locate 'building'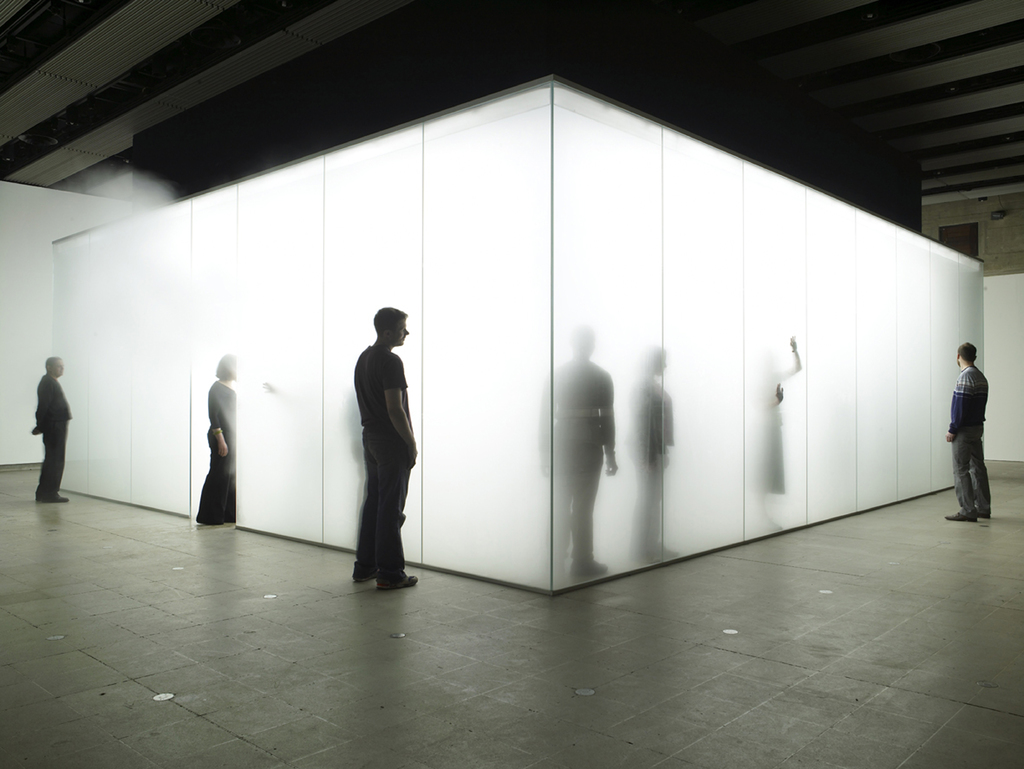
[left=0, top=0, right=1023, bottom=768]
